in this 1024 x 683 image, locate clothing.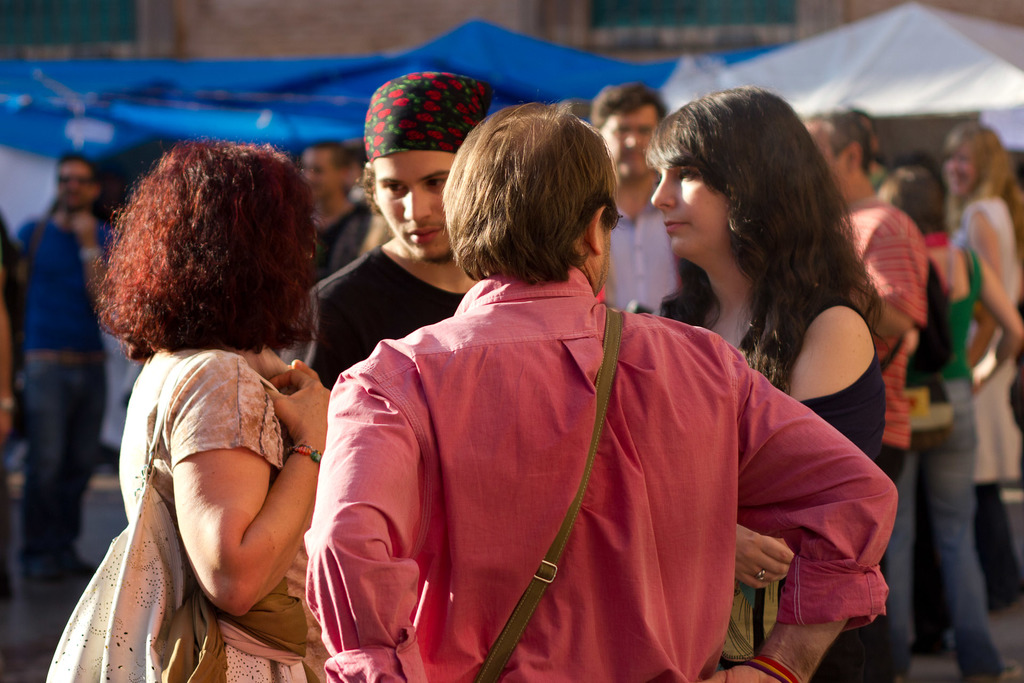
Bounding box: [left=312, top=238, right=459, bottom=388].
